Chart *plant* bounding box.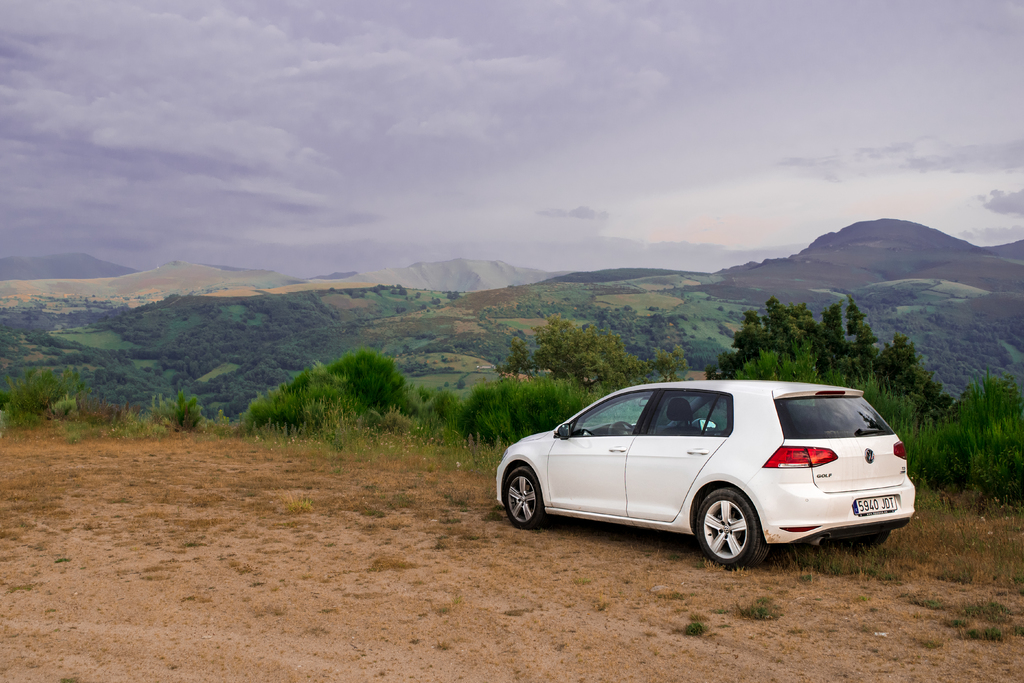
Charted: left=943, top=618, right=974, bottom=628.
